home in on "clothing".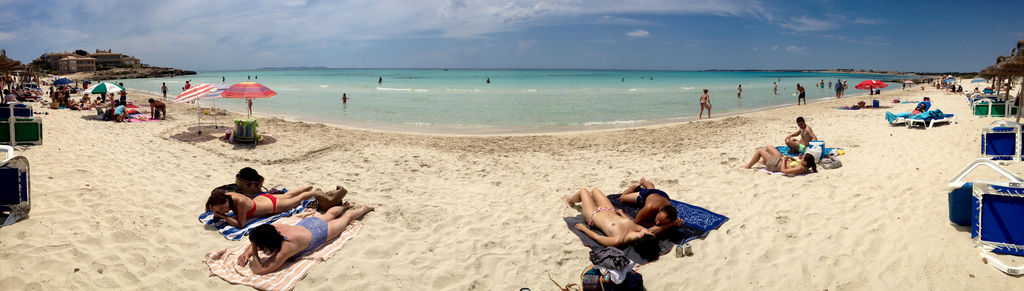
Homed in at <region>253, 192, 280, 213</region>.
